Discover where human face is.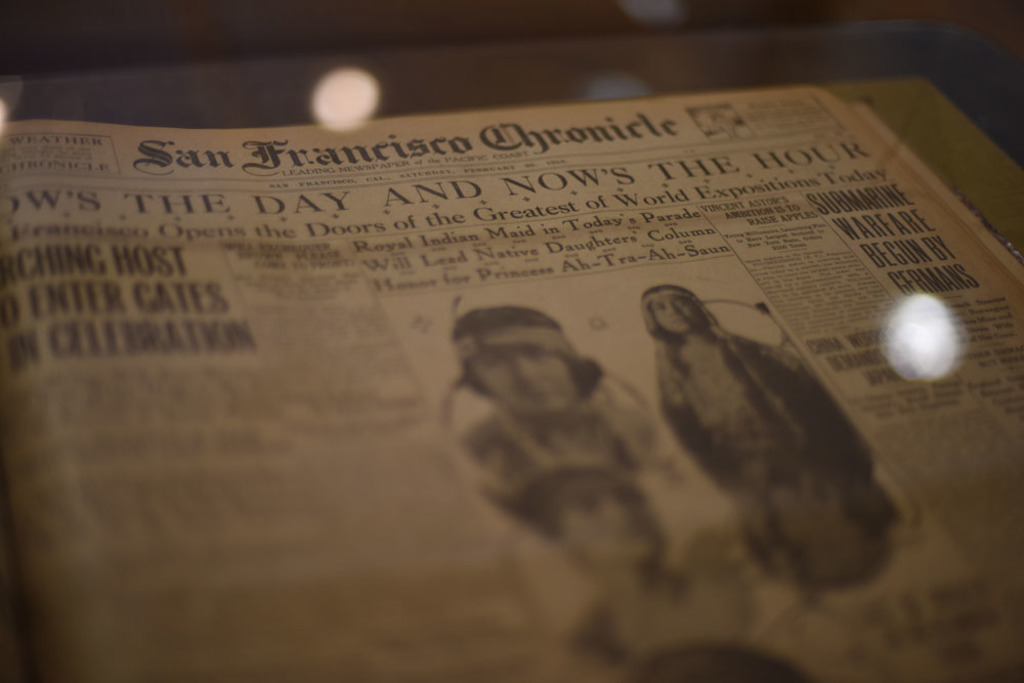
Discovered at left=646, top=296, right=701, bottom=339.
